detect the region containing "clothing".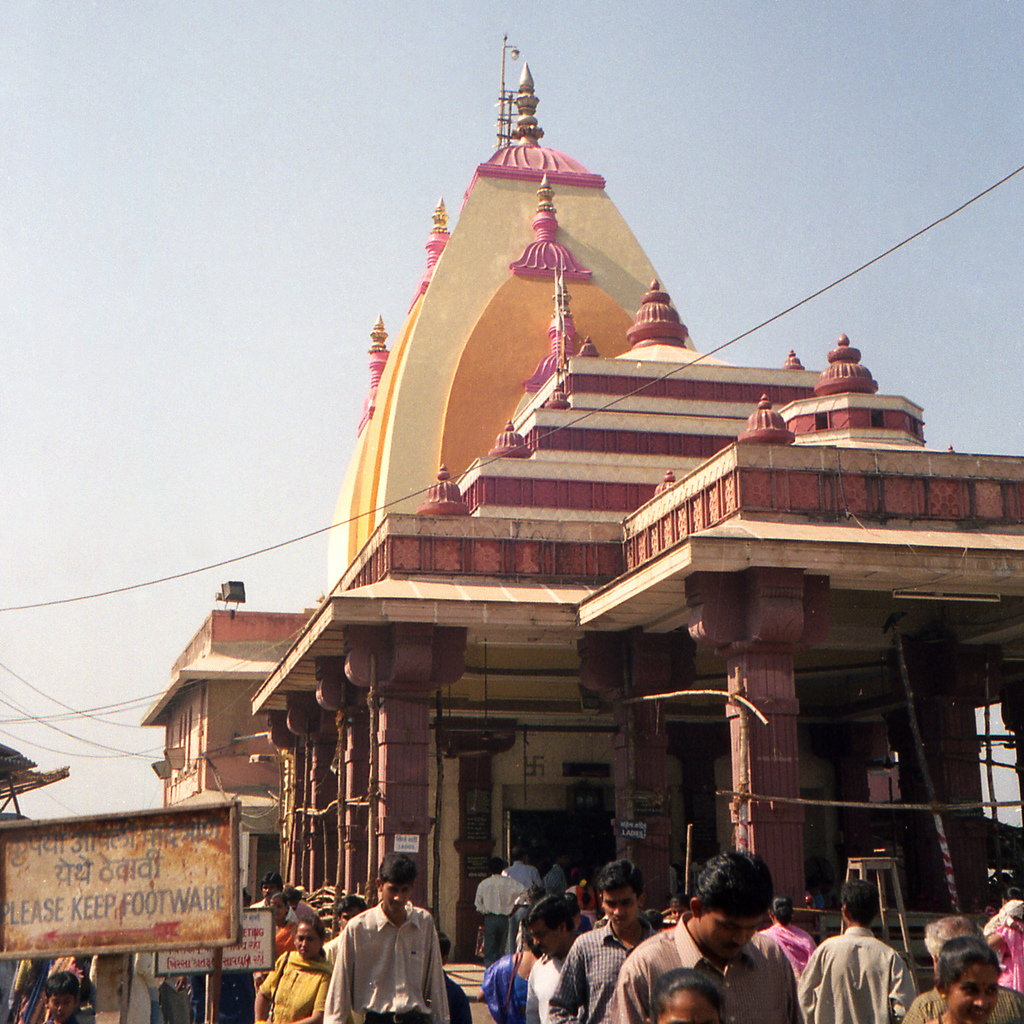
rect(244, 899, 299, 919).
